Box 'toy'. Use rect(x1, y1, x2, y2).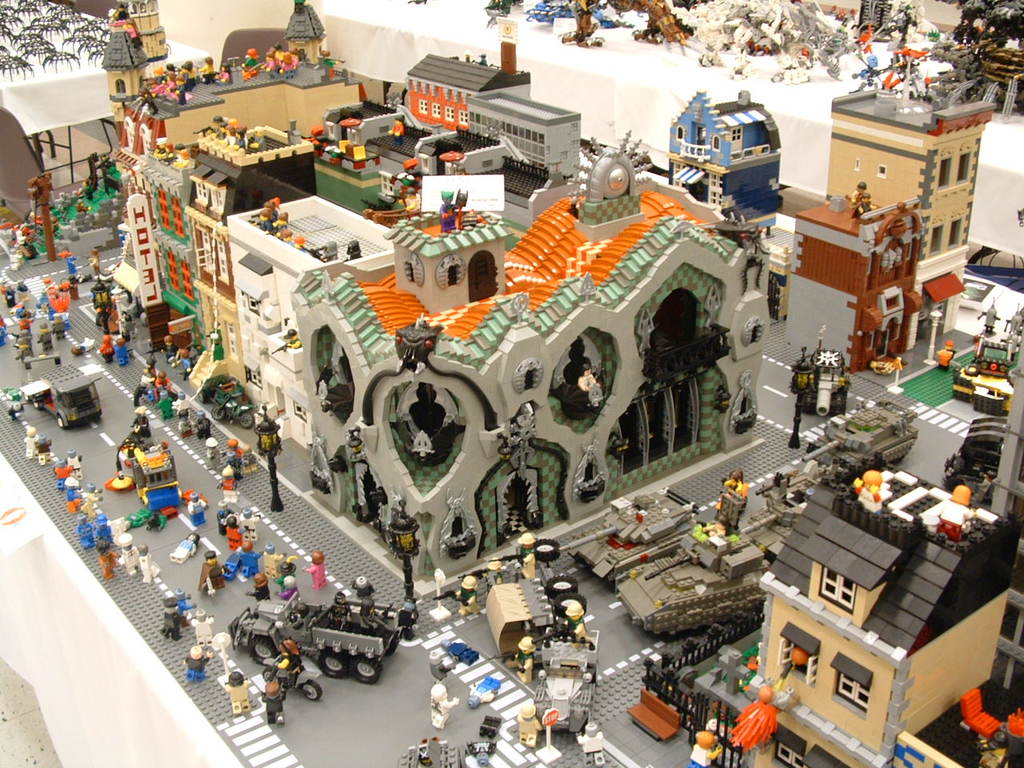
rect(266, 677, 288, 725).
